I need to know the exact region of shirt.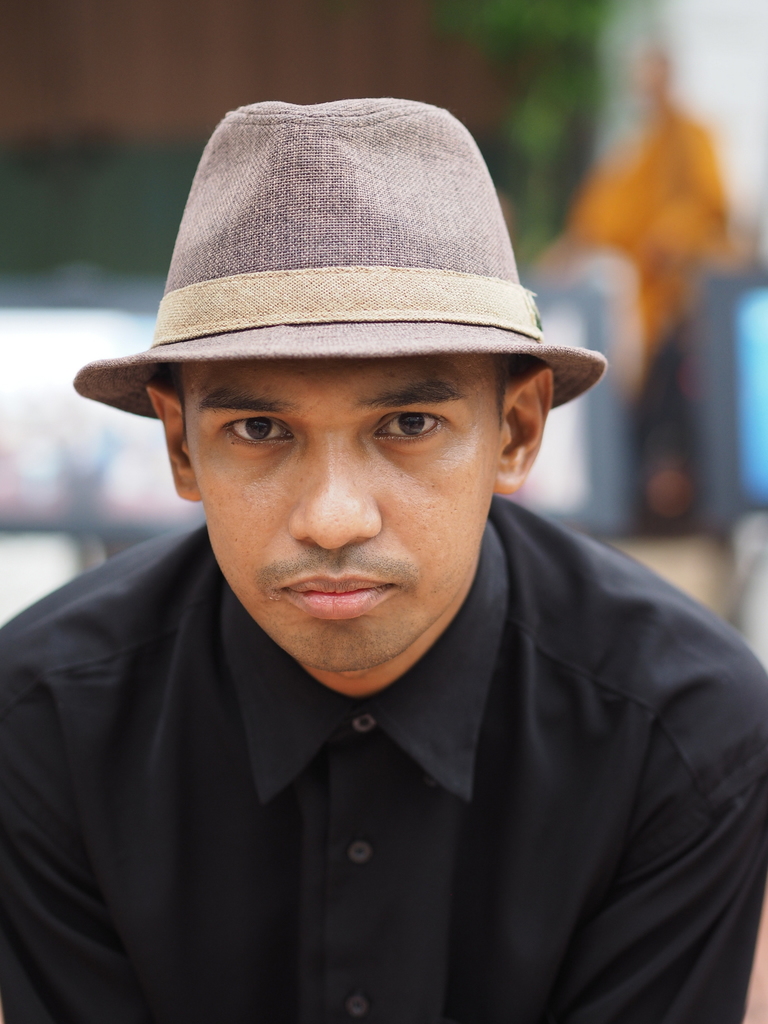
Region: bbox(0, 493, 767, 1023).
